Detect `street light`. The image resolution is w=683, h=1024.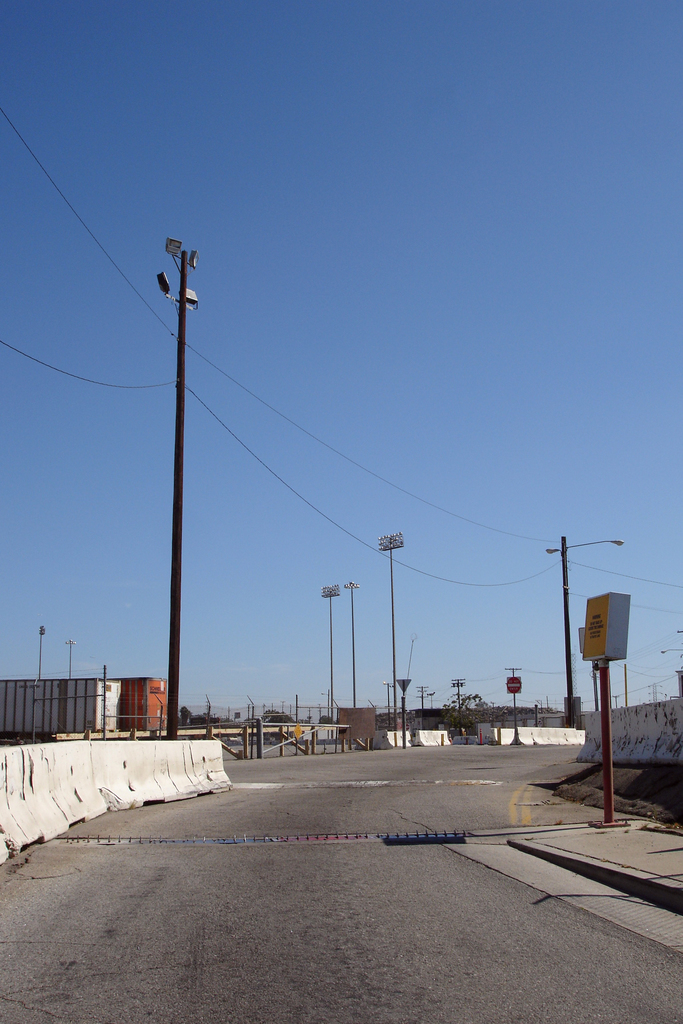
315,691,345,710.
